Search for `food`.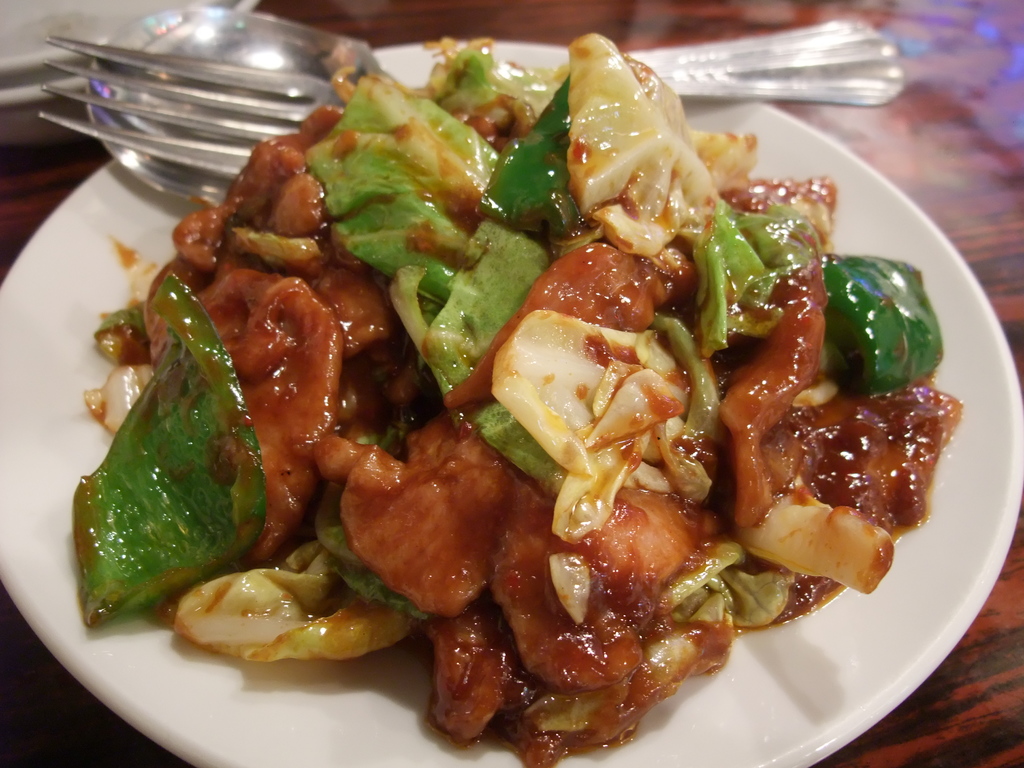
Found at pyautogui.locateOnScreen(392, 219, 553, 422).
